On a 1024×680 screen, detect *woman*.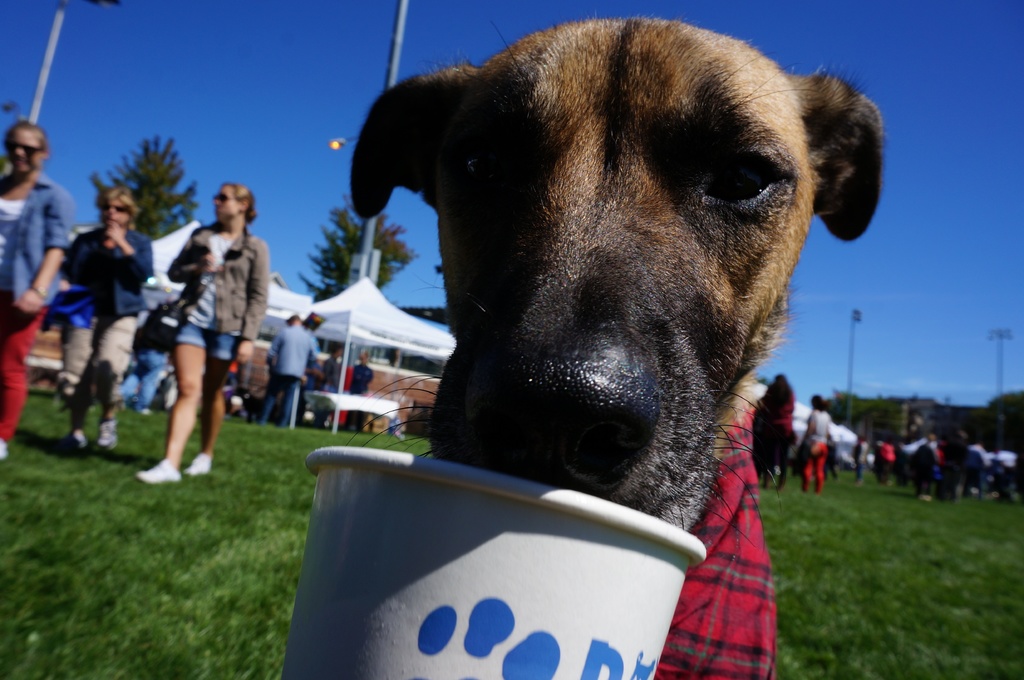
<bbox>797, 395, 826, 490</bbox>.
